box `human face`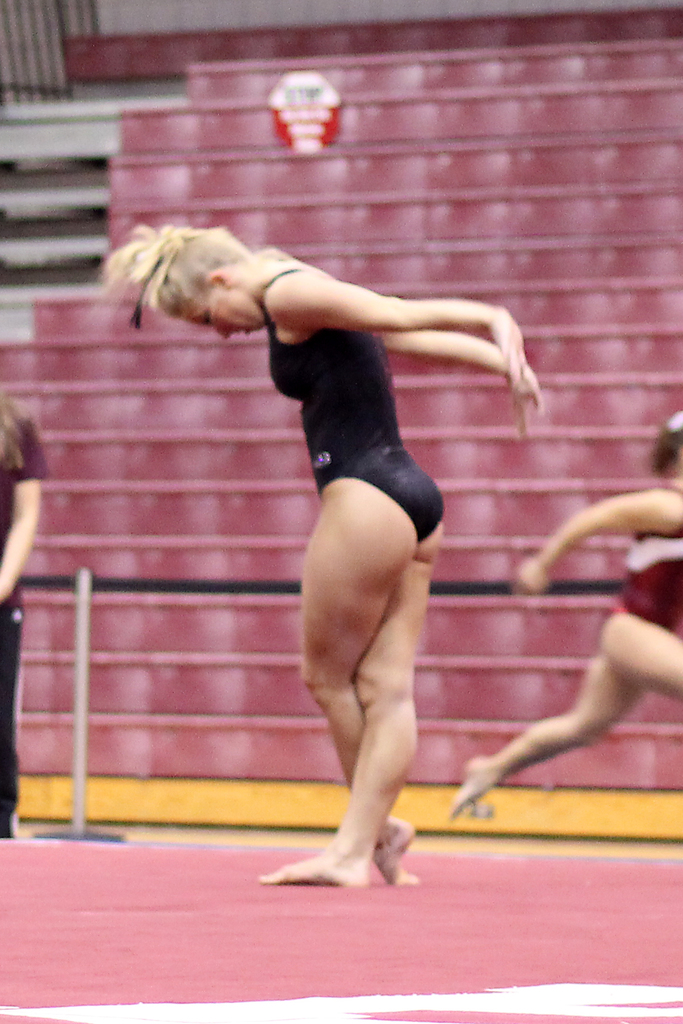
box(150, 236, 262, 333)
